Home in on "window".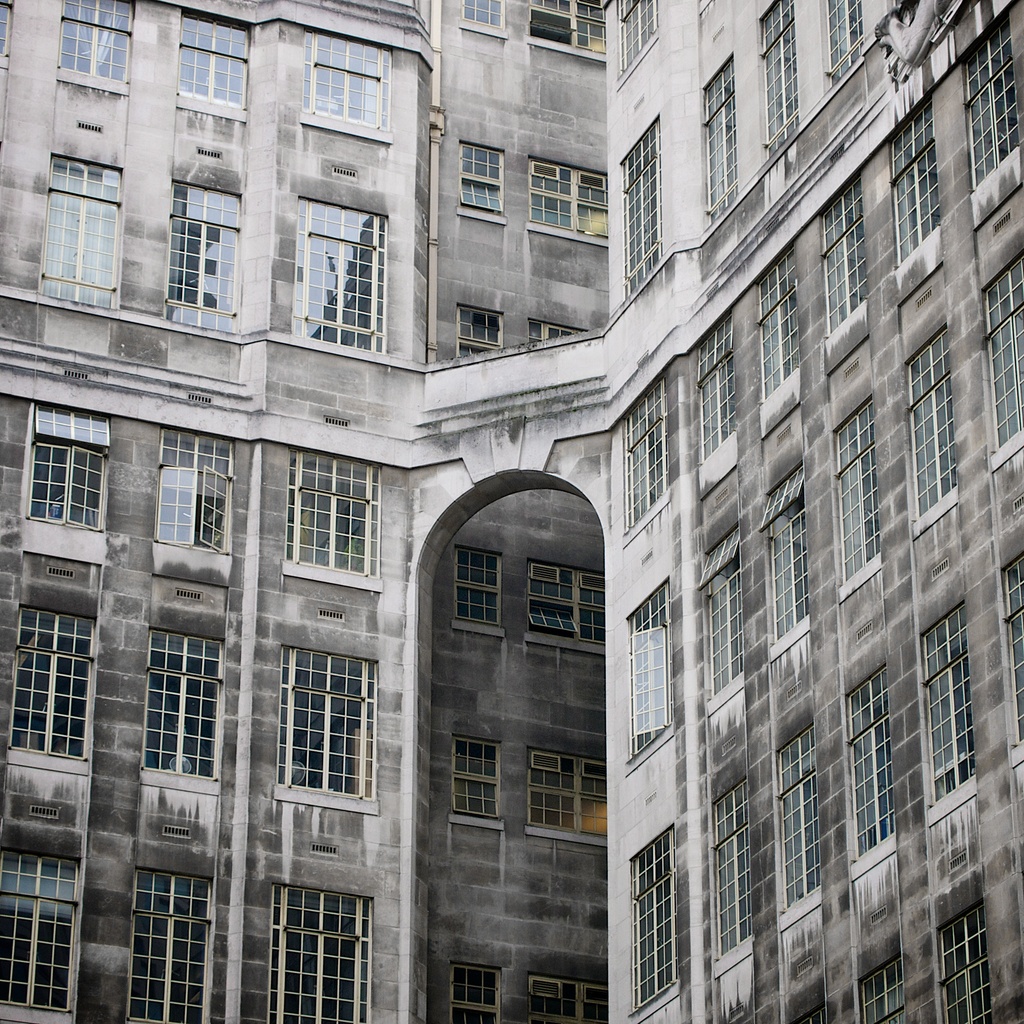
Homed in at left=457, top=140, right=502, bottom=218.
